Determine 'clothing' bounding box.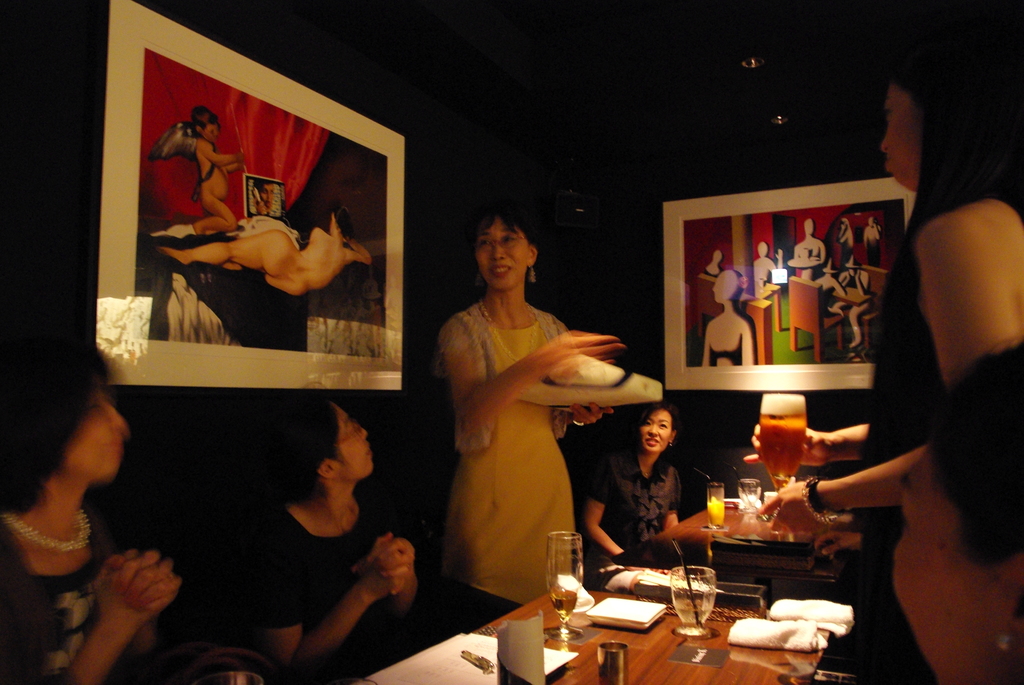
Determined: (x1=422, y1=299, x2=577, y2=617).
